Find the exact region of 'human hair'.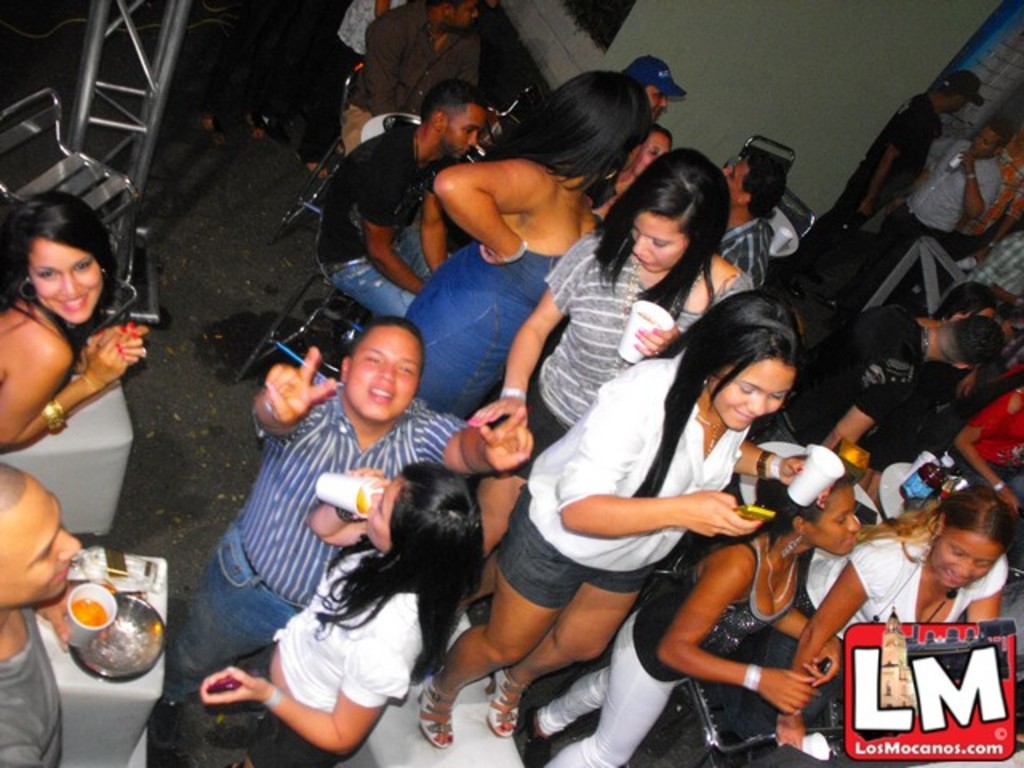
Exact region: [485,74,650,197].
